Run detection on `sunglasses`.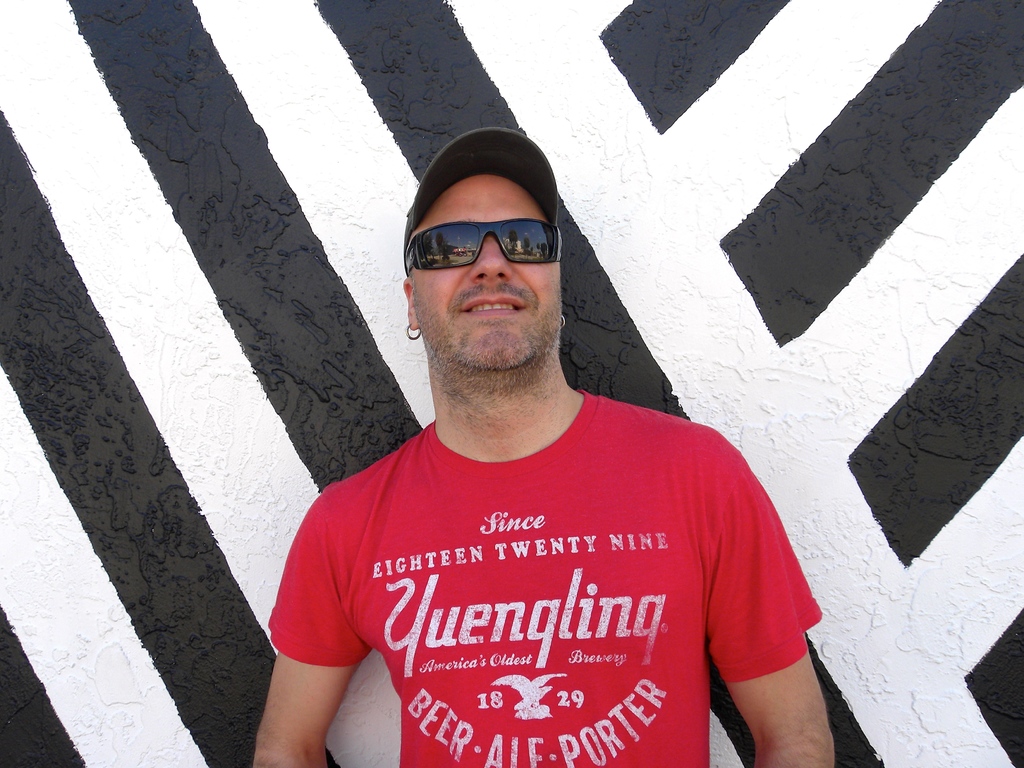
Result: [left=401, top=209, right=569, bottom=277].
